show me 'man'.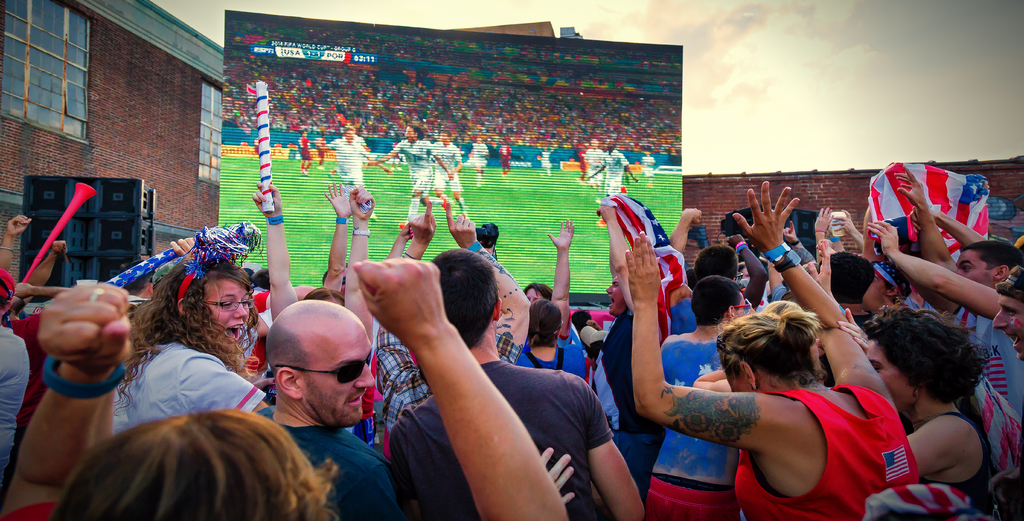
'man' is here: select_region(374, 124, 455, 221).
